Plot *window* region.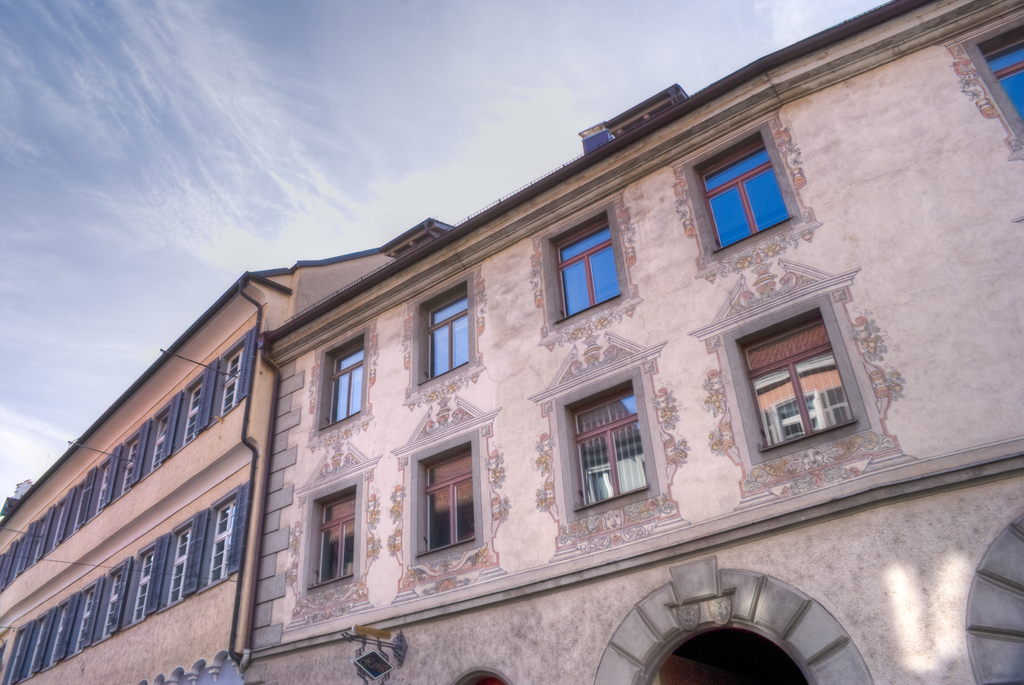
Plotted at (171, 364, 211, 458).
